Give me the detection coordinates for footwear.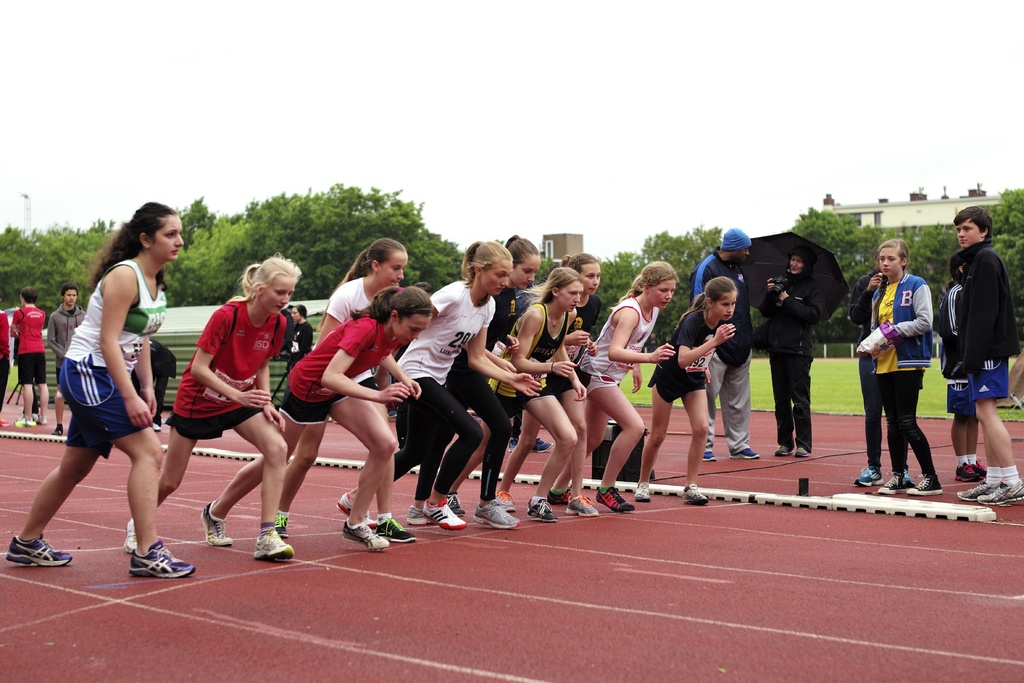
<bbox>902, 473, 948, 495</bbox>.
